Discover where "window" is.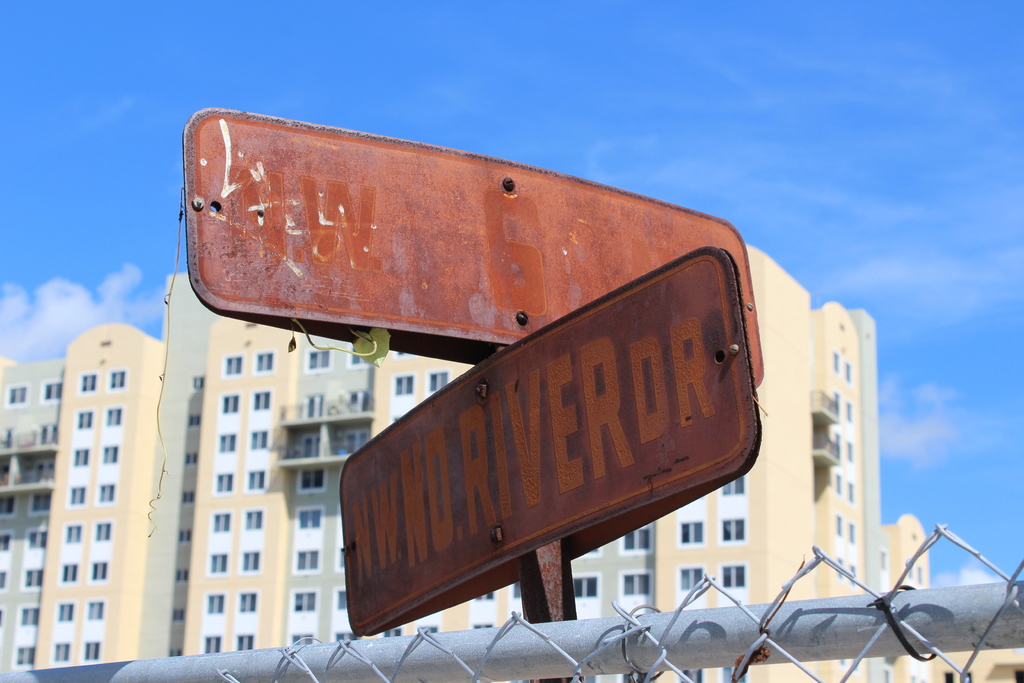
Discovered at BBox(352, 391, 371, 415).
